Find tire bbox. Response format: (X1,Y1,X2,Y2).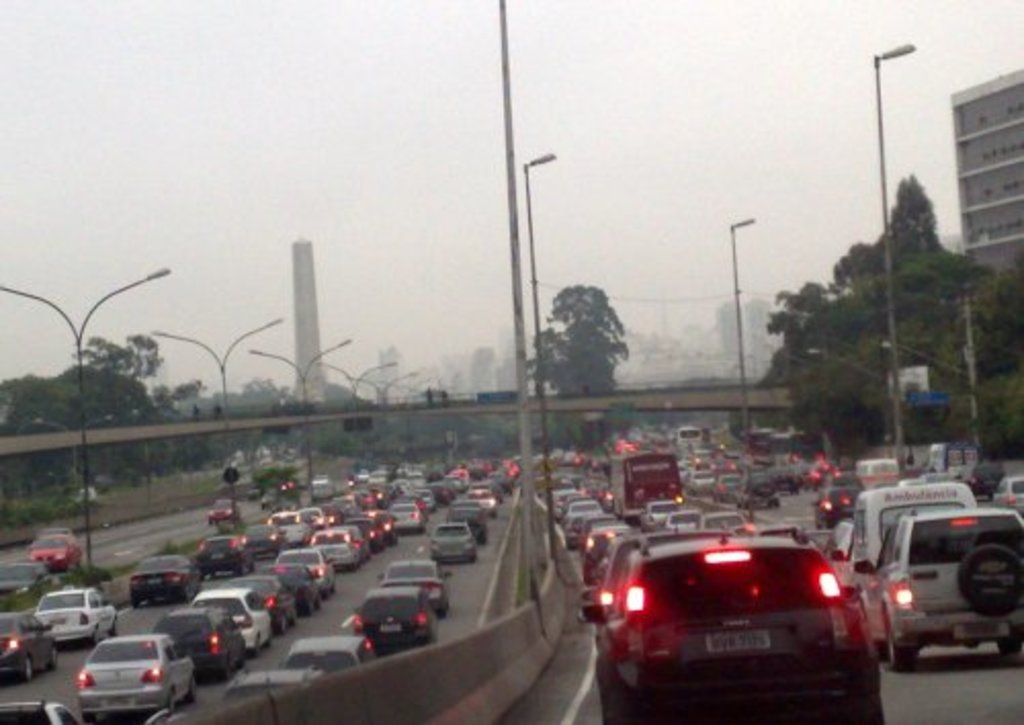
(184,670,201,702).
